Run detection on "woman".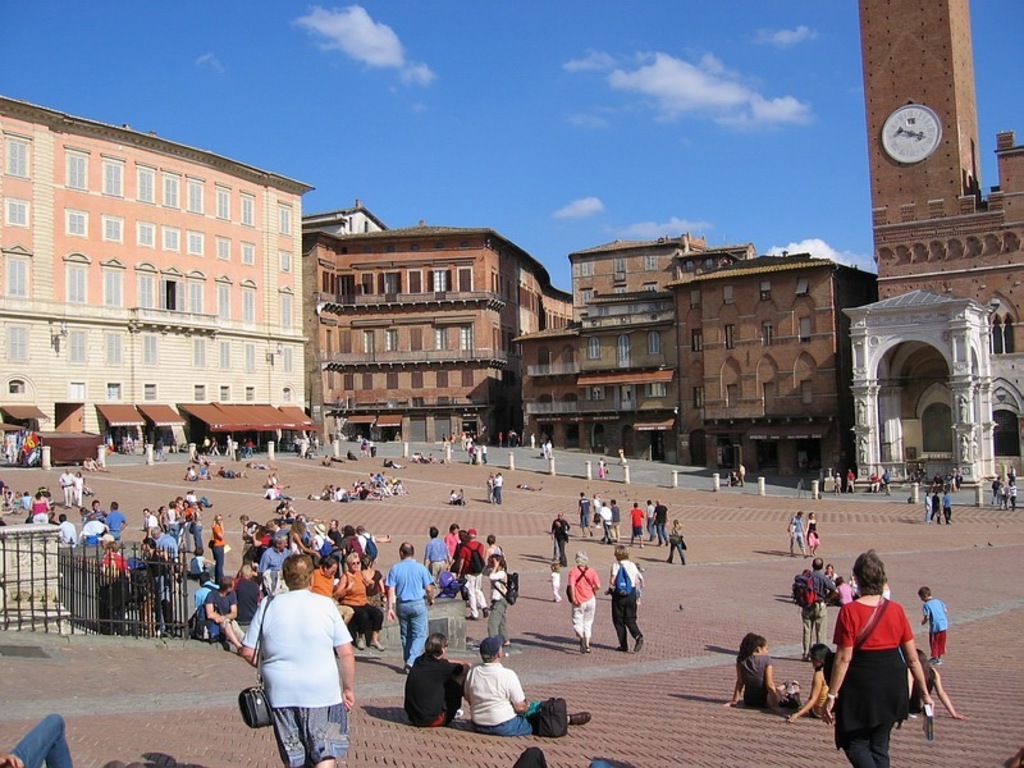
Result: [559,547,605,662].
